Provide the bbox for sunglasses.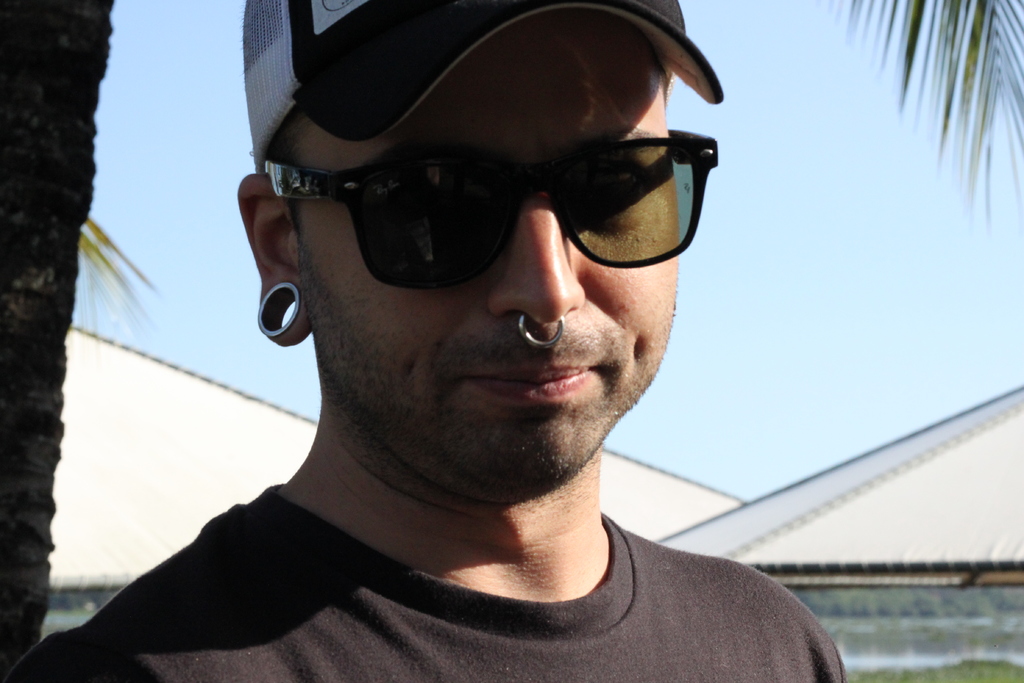
<box>263,131,715,292</box>.
